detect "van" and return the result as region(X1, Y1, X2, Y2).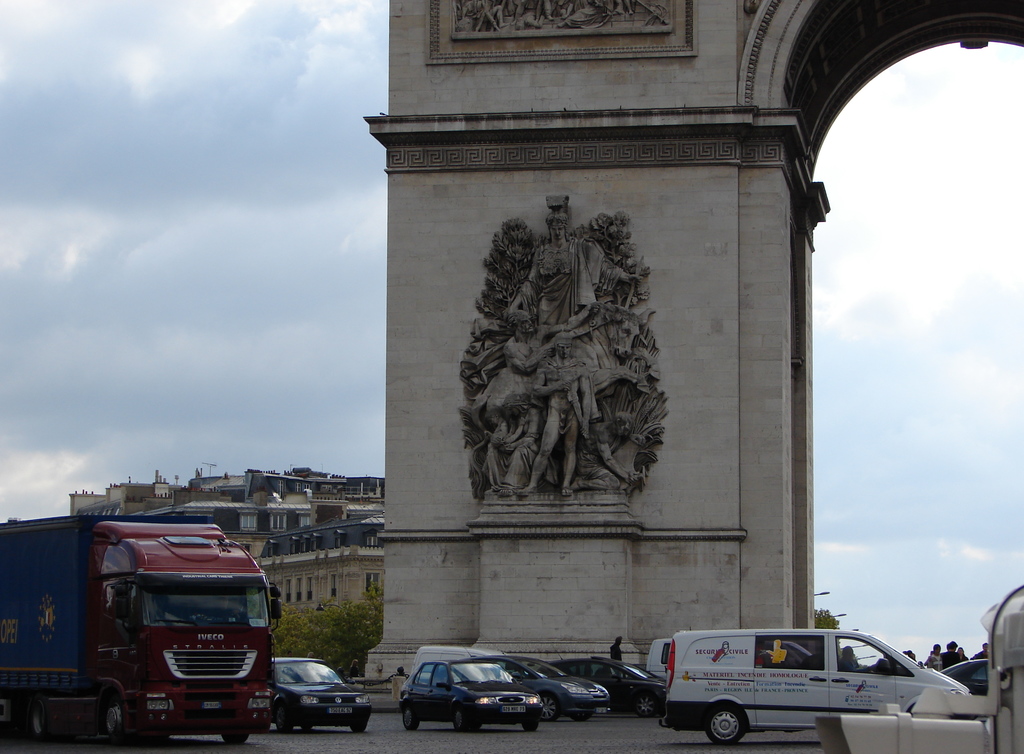
region(659, 625, 977, 743).
